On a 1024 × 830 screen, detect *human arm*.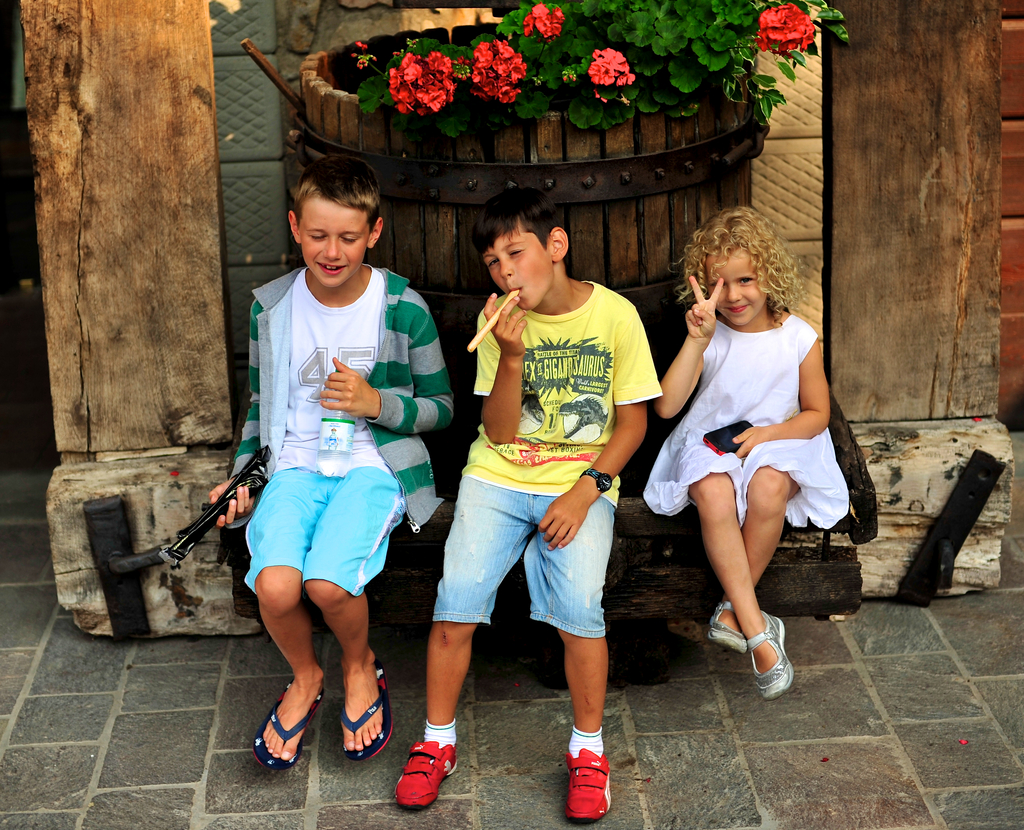
left=313, top=279, right=466, bottom=446.
